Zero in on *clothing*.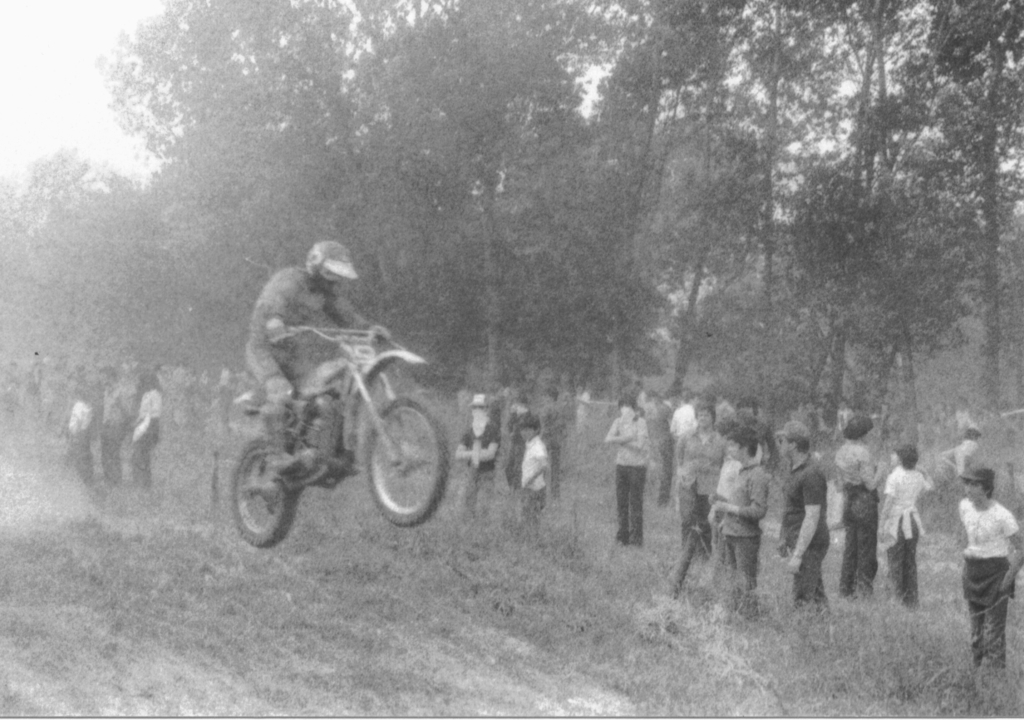
Zeroed in: <bbox>952, 436, 979, 479</bbox>.
